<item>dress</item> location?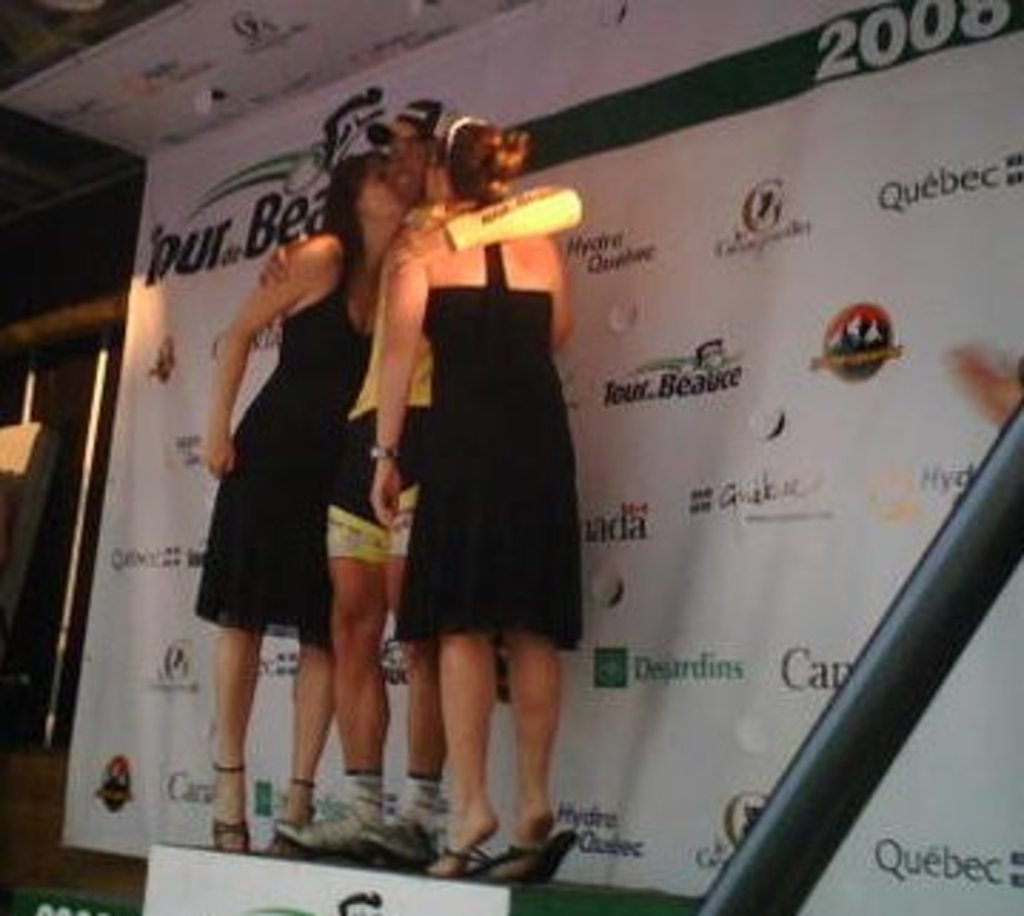
crop(185, 251, 382, 659)
